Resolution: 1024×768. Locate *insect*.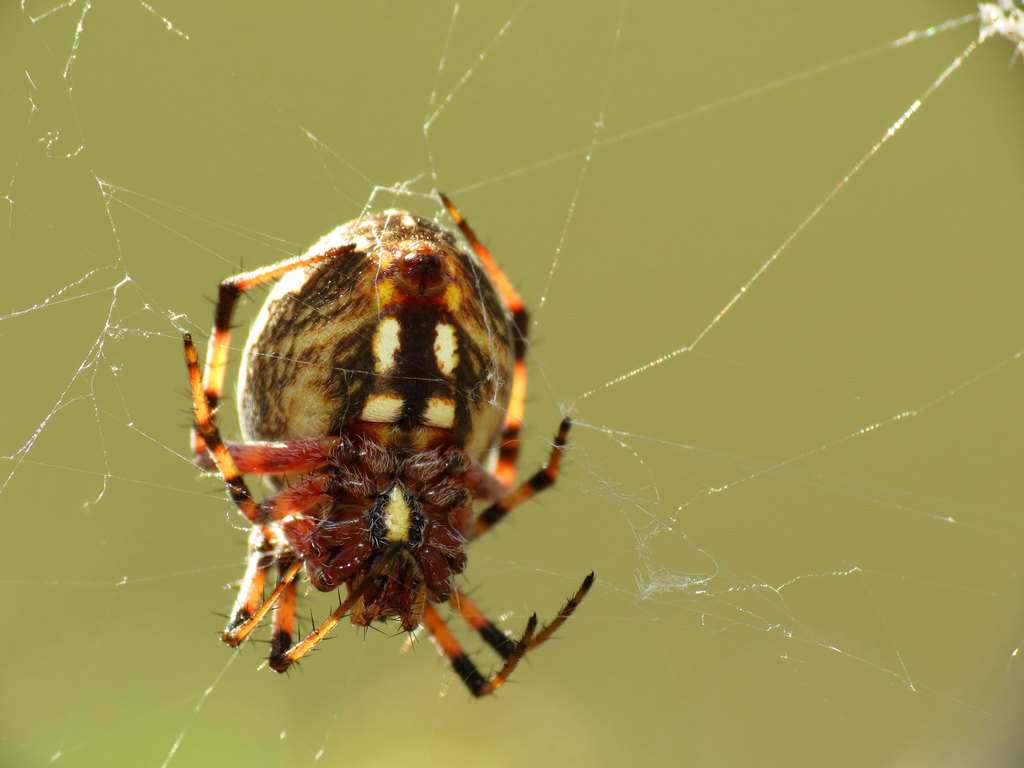
173 188 598 703.
